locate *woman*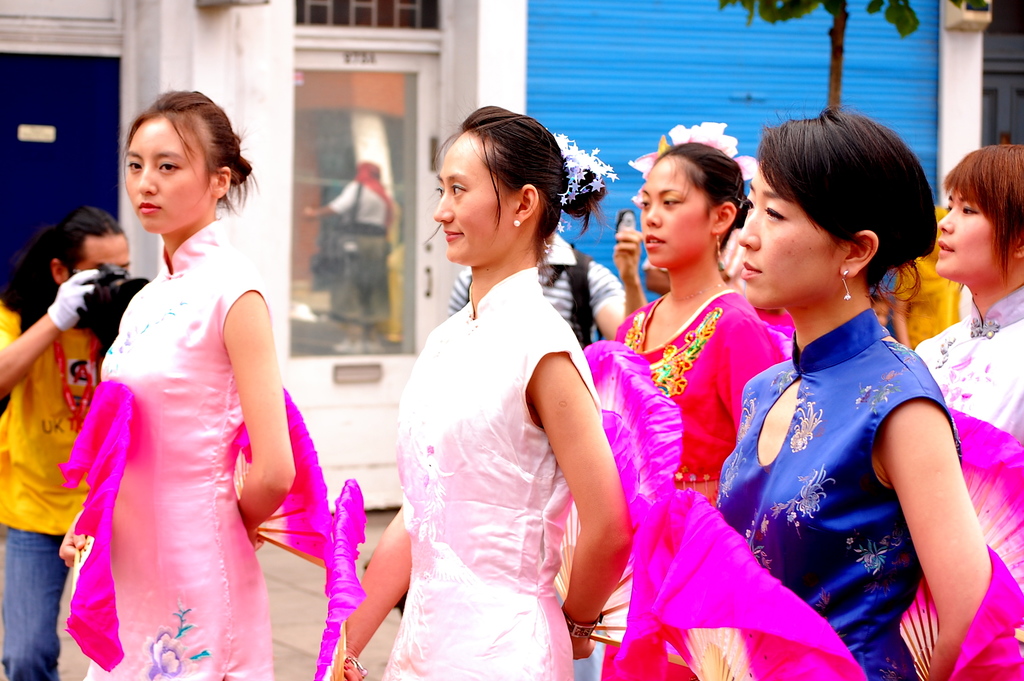
<region>321, 98, 639, 680</region>
